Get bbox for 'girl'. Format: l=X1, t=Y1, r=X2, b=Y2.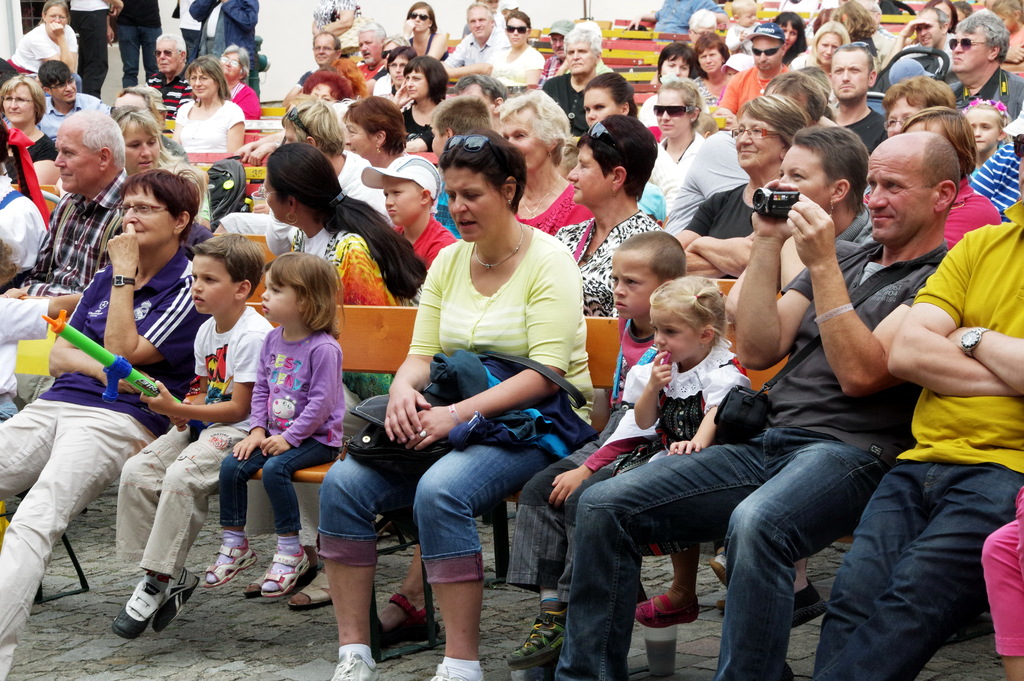
l=204, t=250, r=349, b=599.
